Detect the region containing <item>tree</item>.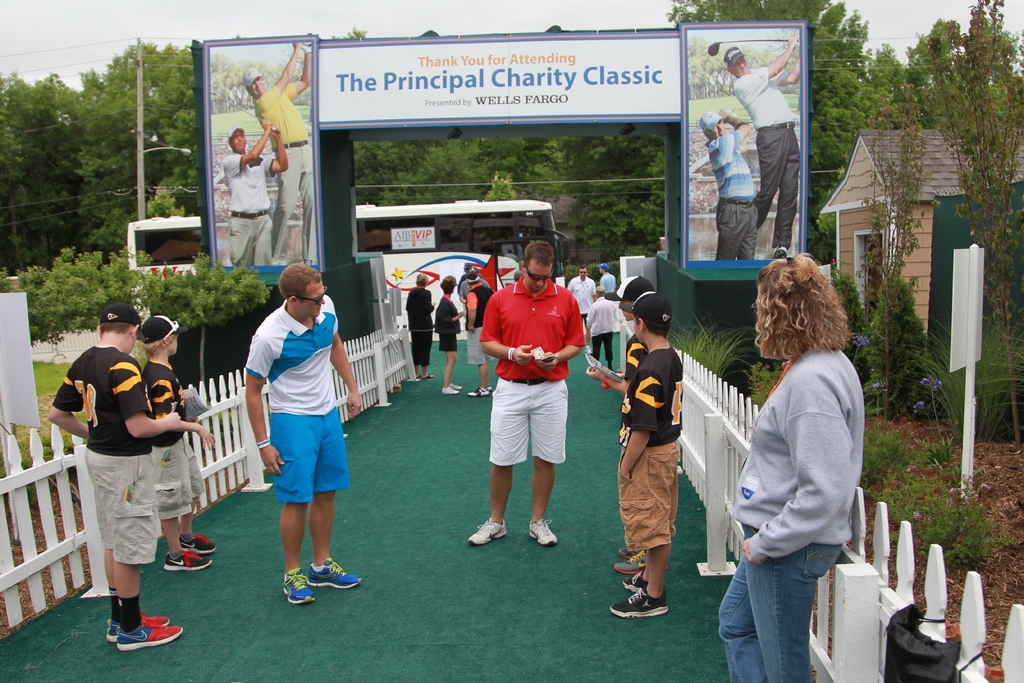
x1=551, y1=140, x2=664, y2=254.
